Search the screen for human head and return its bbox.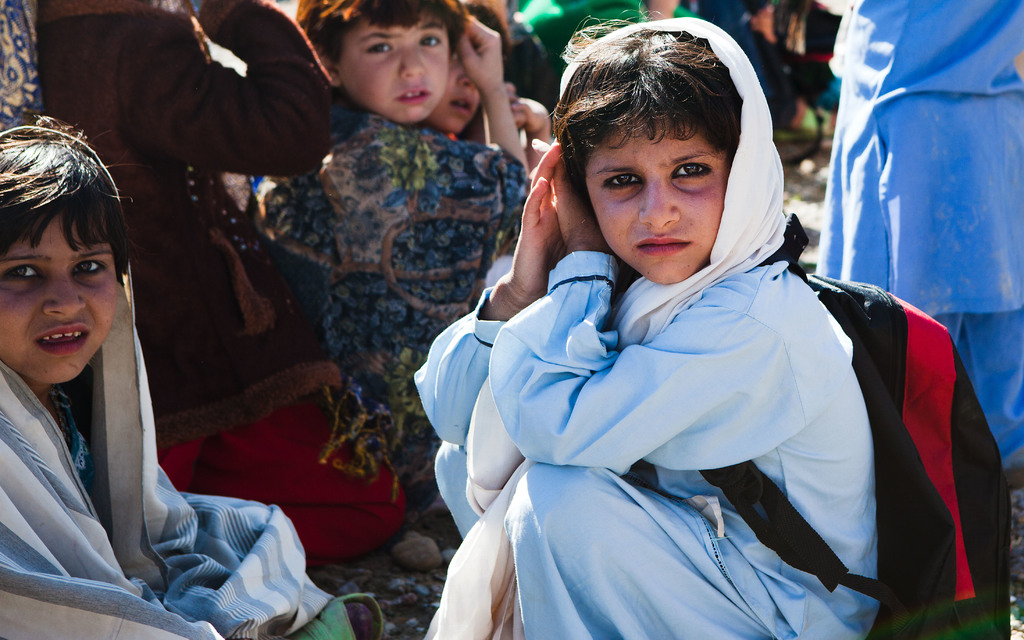
Found: pyautogui.locateOnScreen(429, 1, 508, 132).
